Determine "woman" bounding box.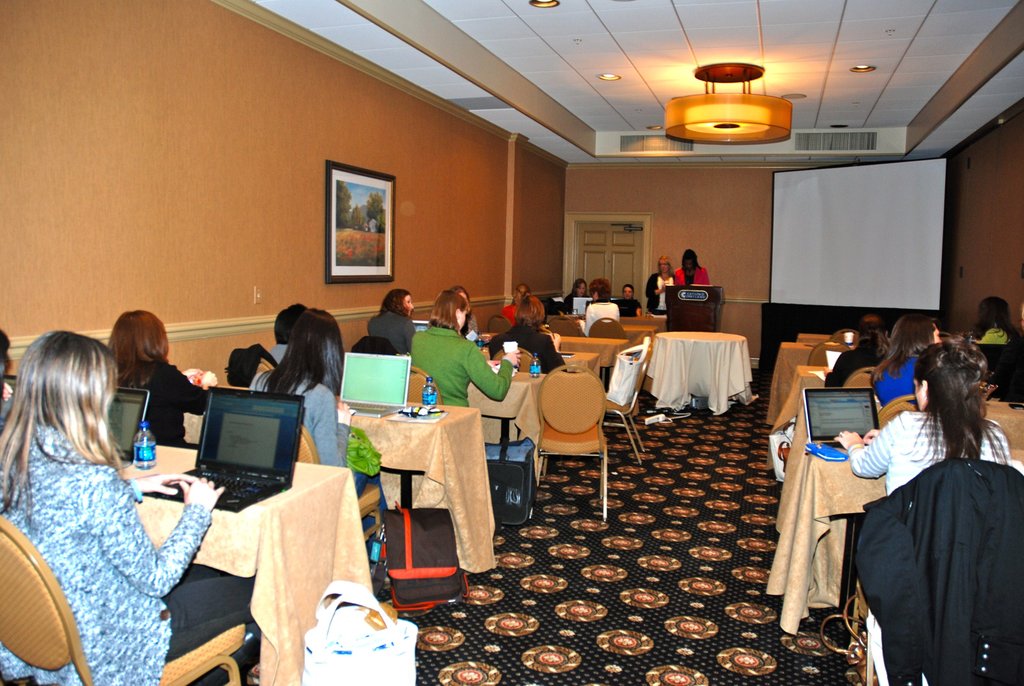
Determined: [x1=584, y1=281, x2=612, y2=309].
